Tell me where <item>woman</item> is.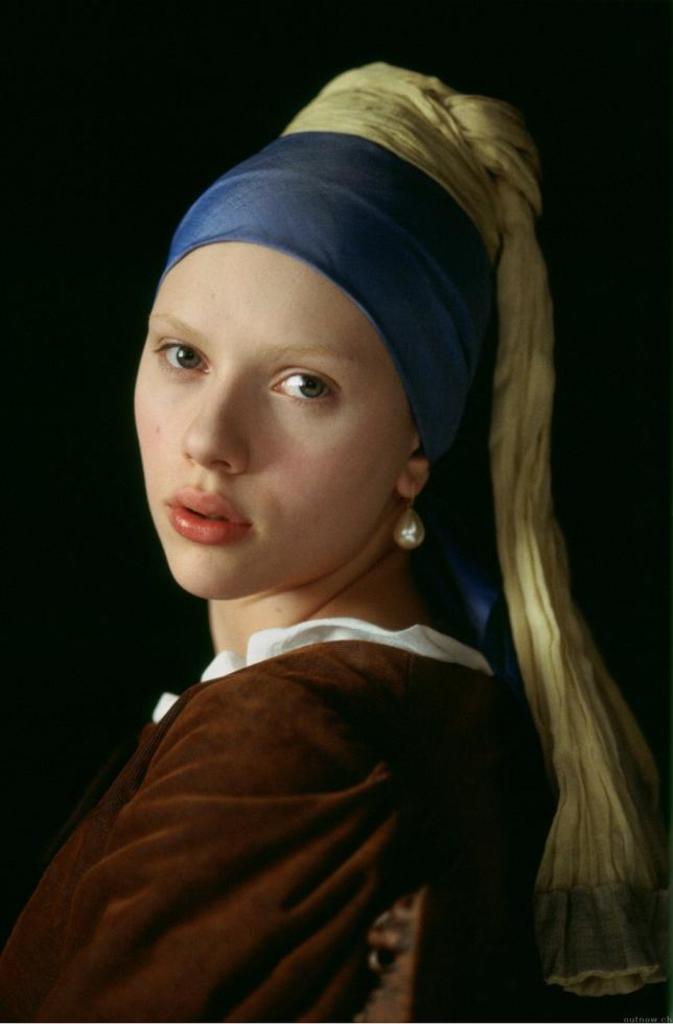
<item>woman</item> is at pyautogui.locateOnScreen(0, 54, 672, 1023).
